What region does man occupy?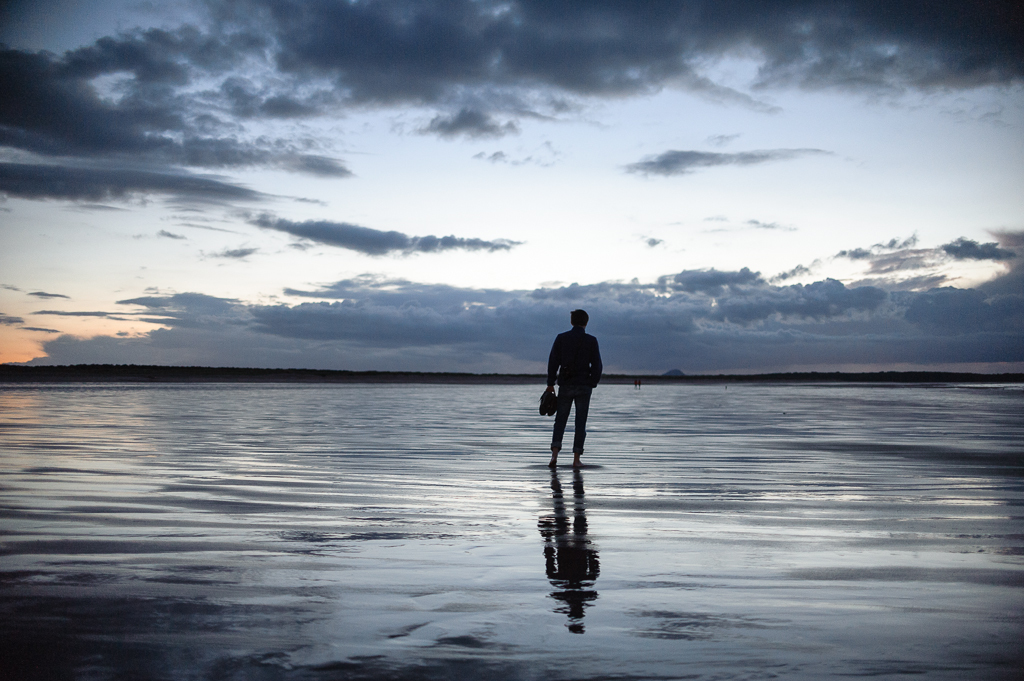
box=[543, 311, 604, 470].
